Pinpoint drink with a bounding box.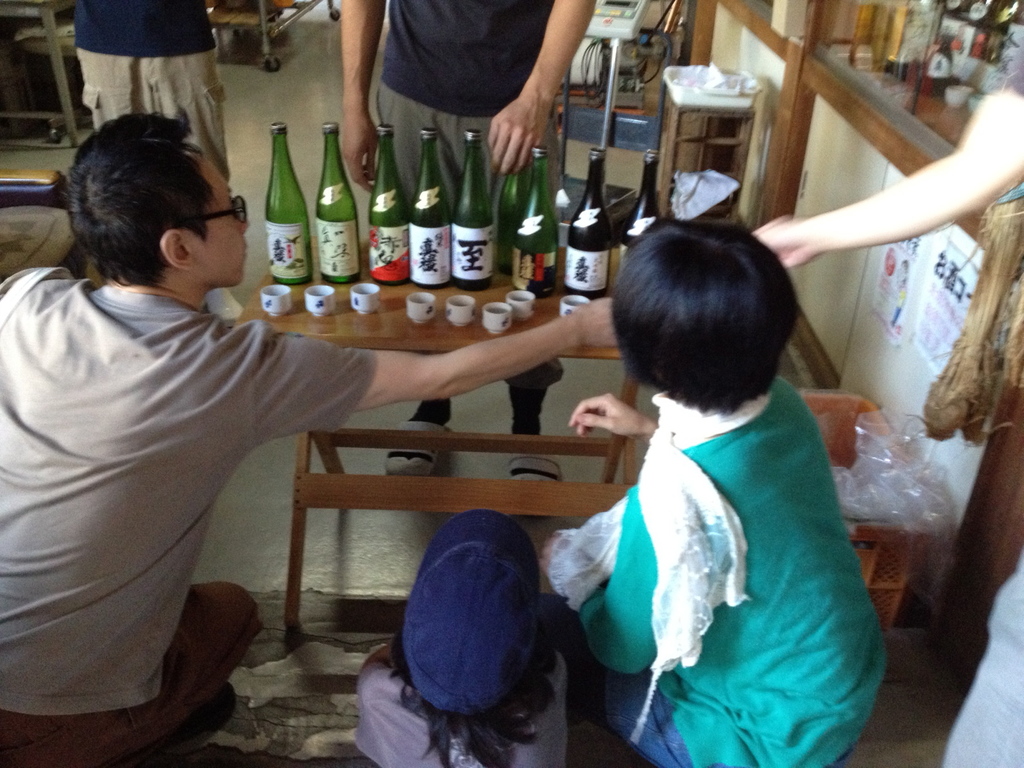
570:147:612:297.
